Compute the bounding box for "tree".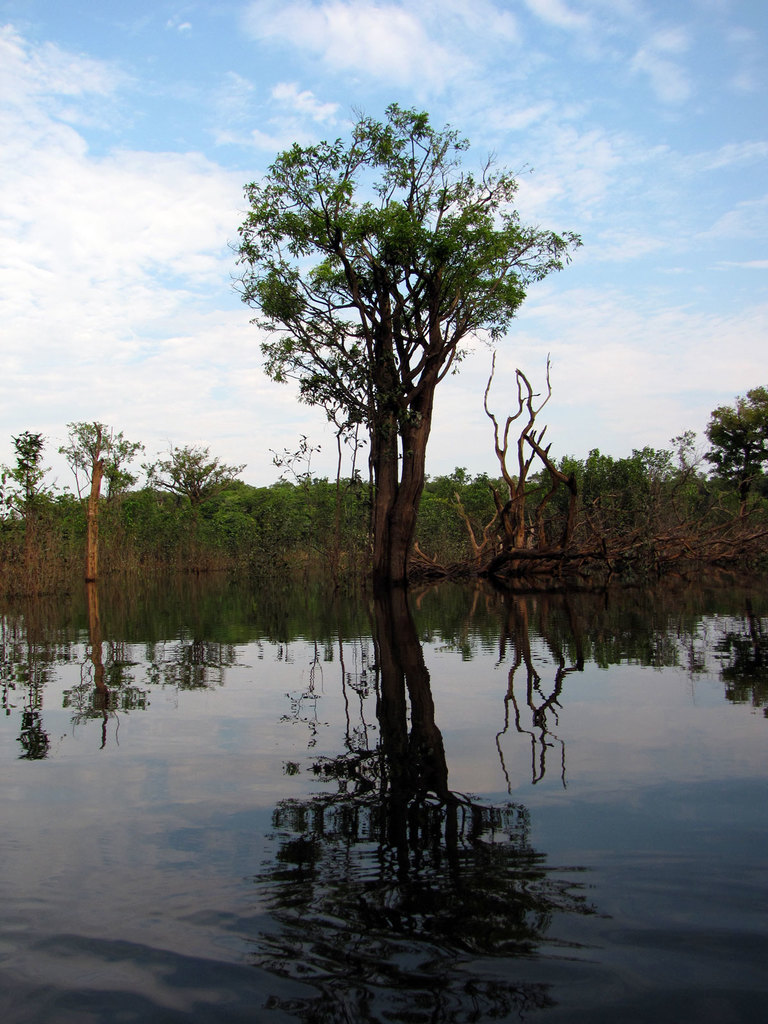
(x1=223, y1=99, x2=584, y2=588).
